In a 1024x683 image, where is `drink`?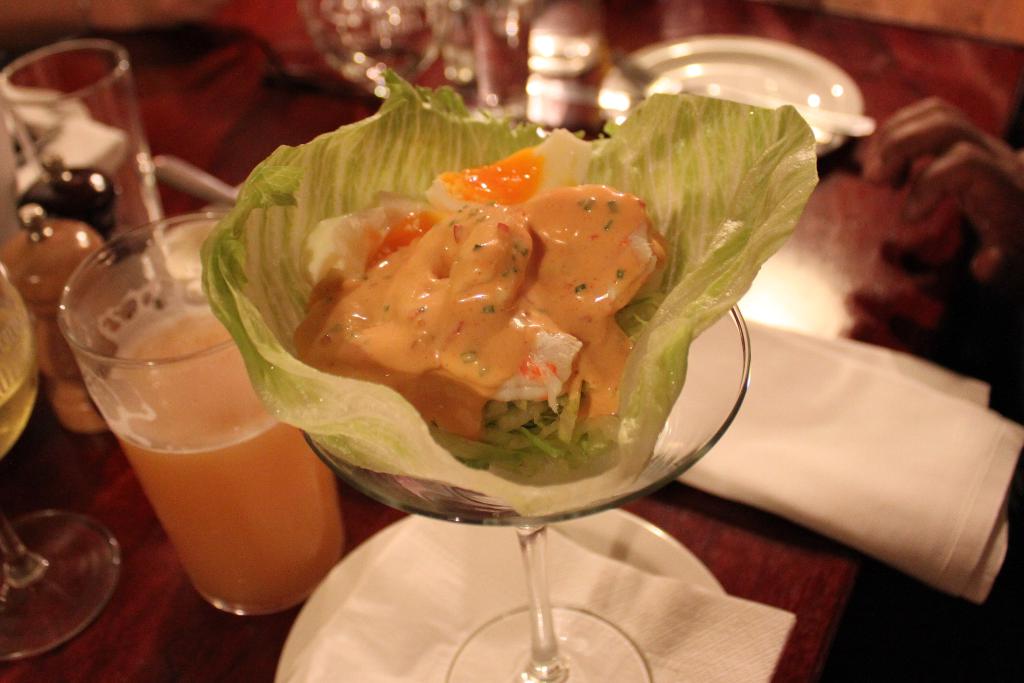
bbox(3, 267, 42, 465).
